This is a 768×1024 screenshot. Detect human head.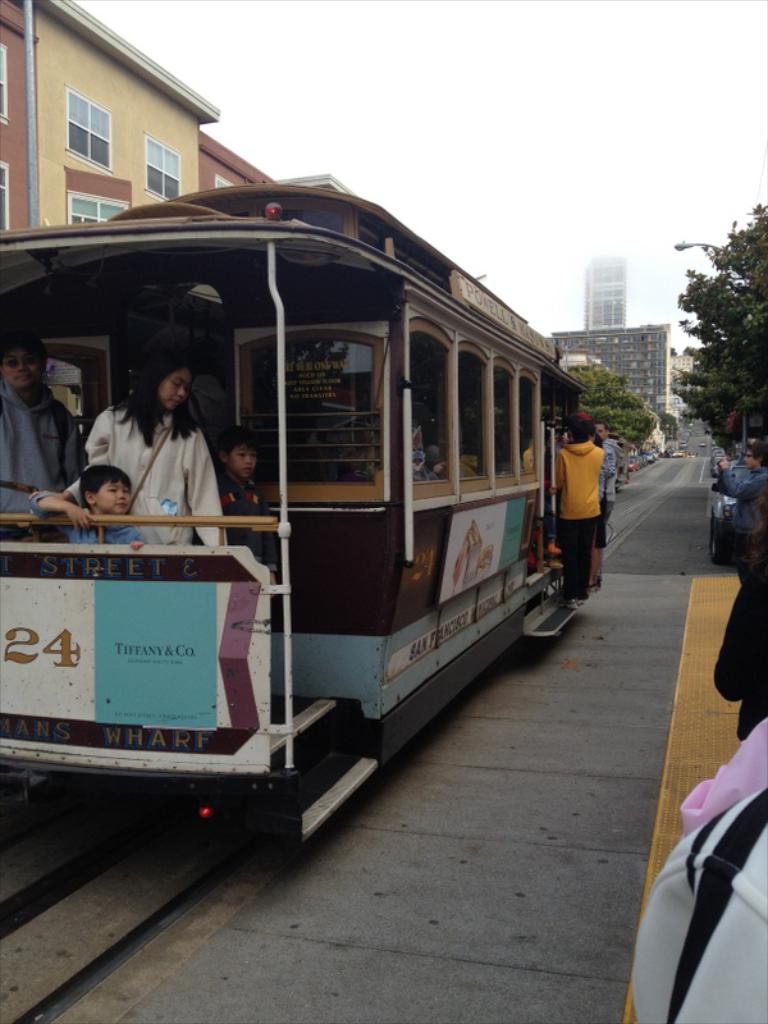
<bbox>744, 442, 767, 466</bbox>.
